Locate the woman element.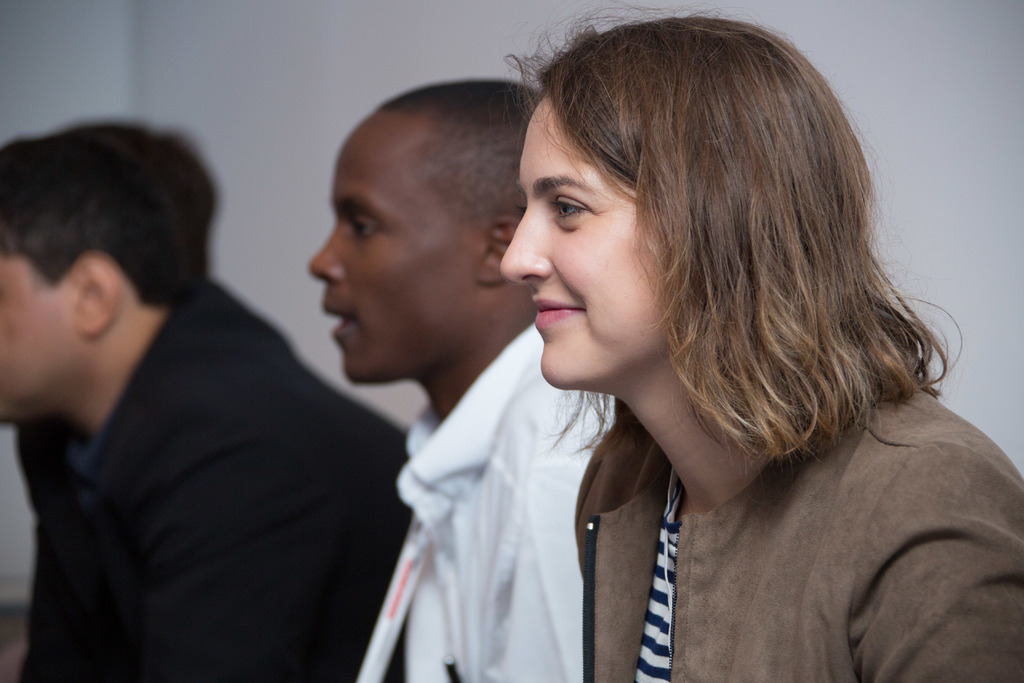
Element bbox: bbox(330, 13, 1001, 682).
